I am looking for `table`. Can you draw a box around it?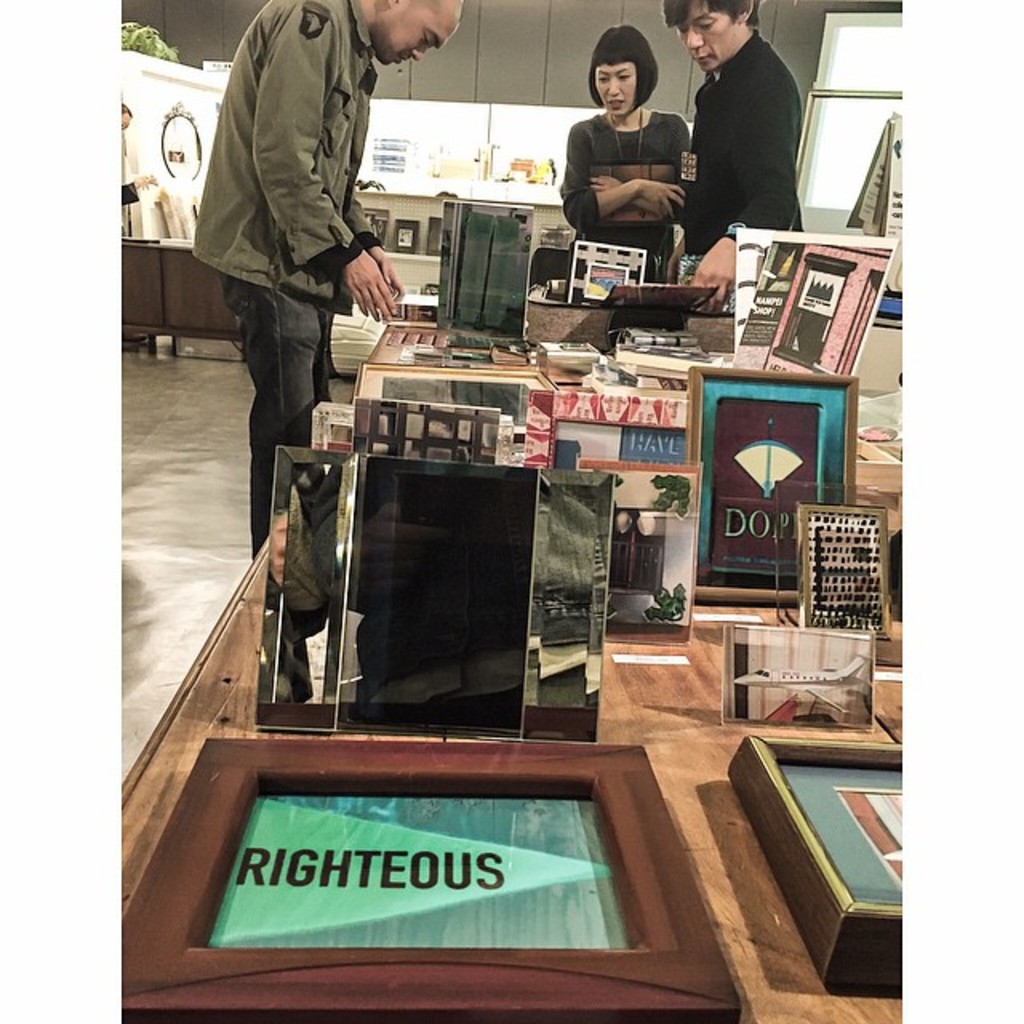
Sure, the bounding box is rect(114, 373, 883, 989).
